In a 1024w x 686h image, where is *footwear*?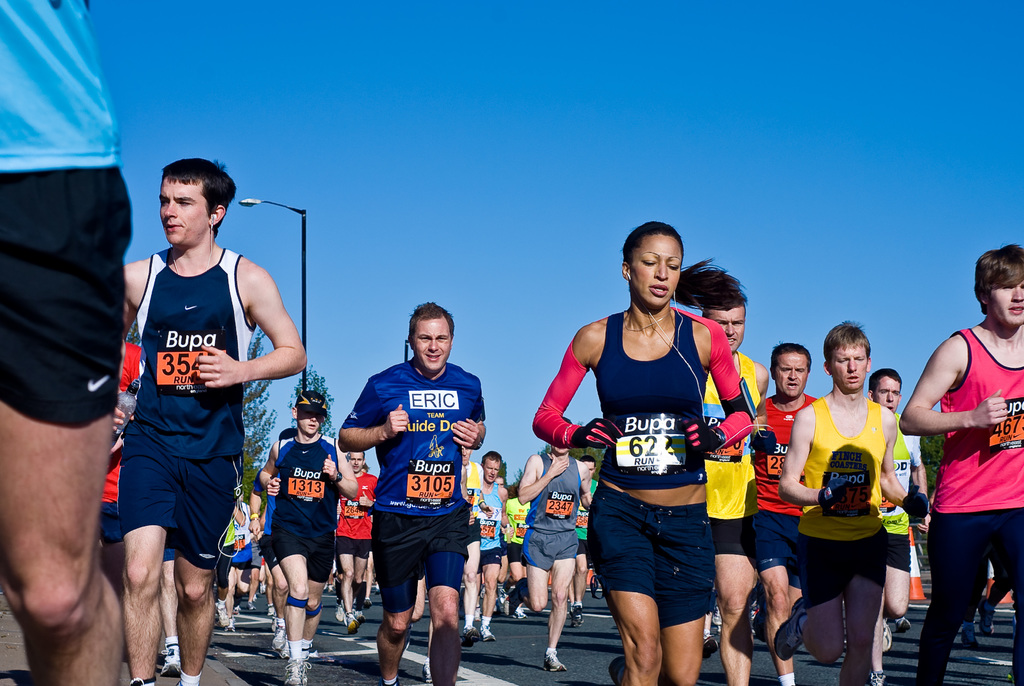
left=511, top=601, right=524, bottom=617.
